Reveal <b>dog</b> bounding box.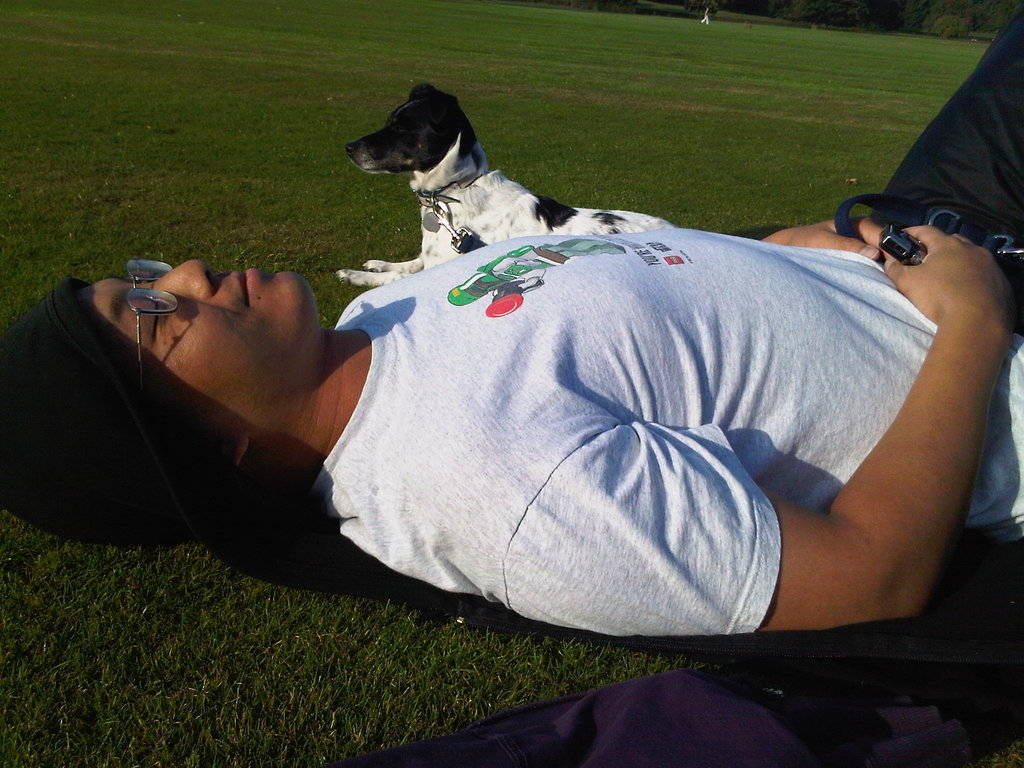
Revealed: box=[336, 84, 675, 287].
